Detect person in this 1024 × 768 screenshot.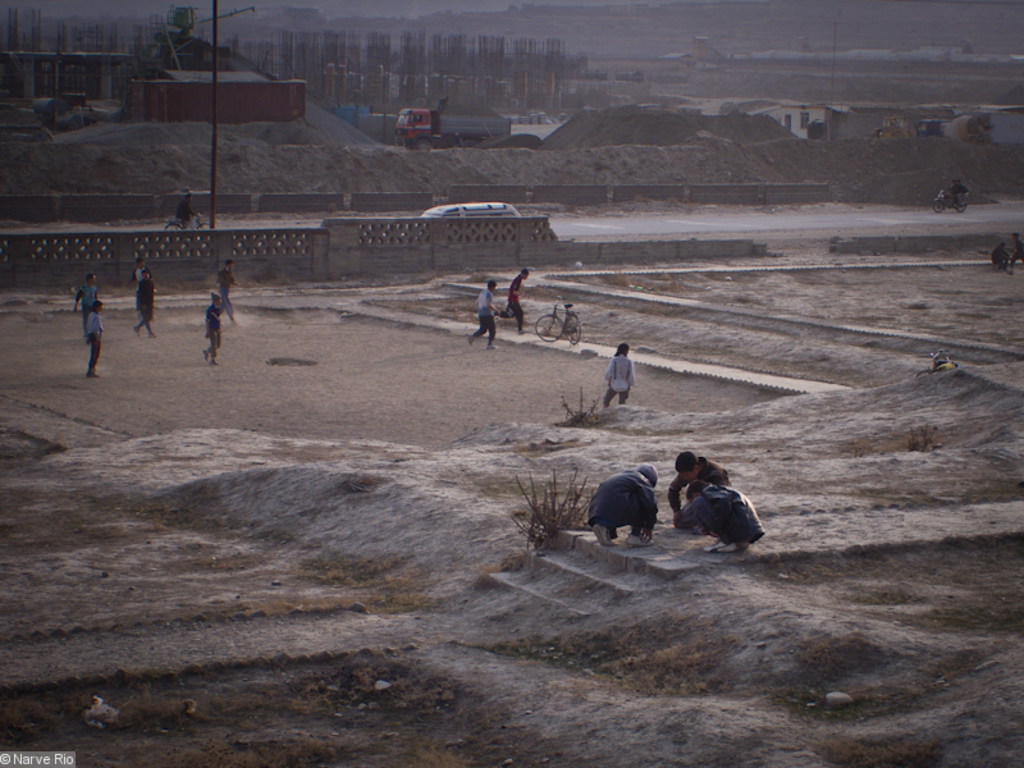
Detection: 87:300:100:381.
